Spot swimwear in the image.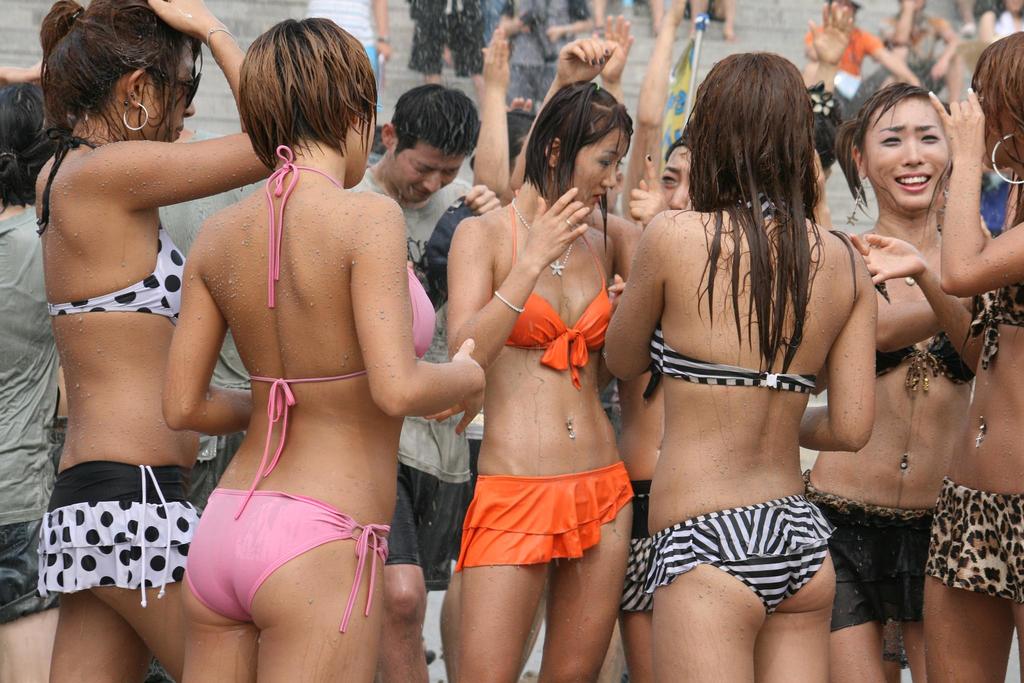
swimwear found at 241,145,439,520.
